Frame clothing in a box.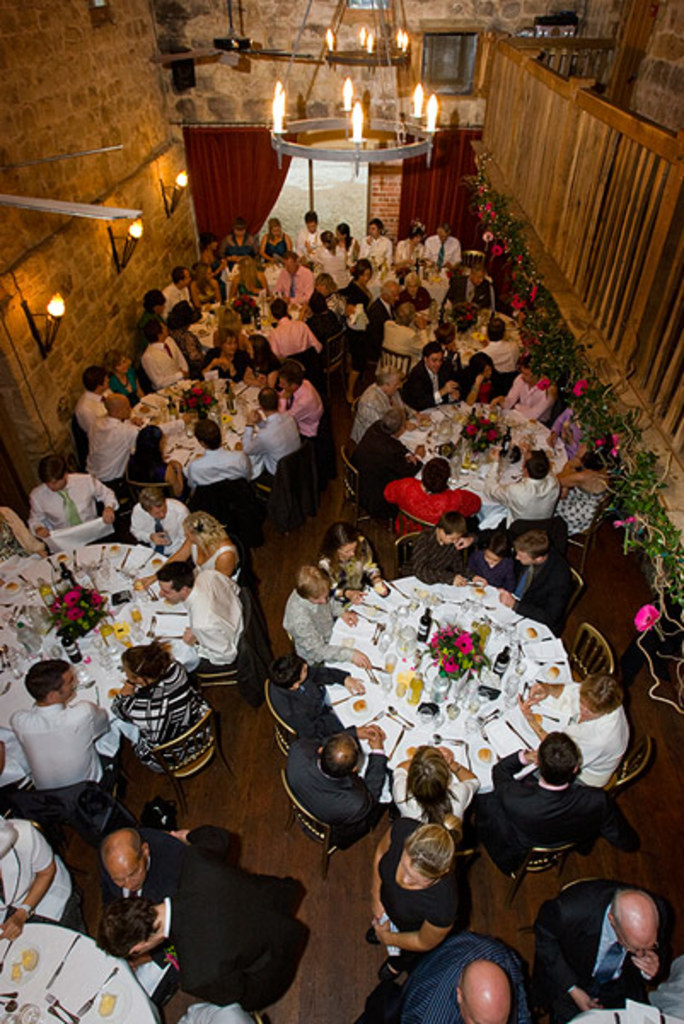
<region>75, 387, 119, 439</region>.
